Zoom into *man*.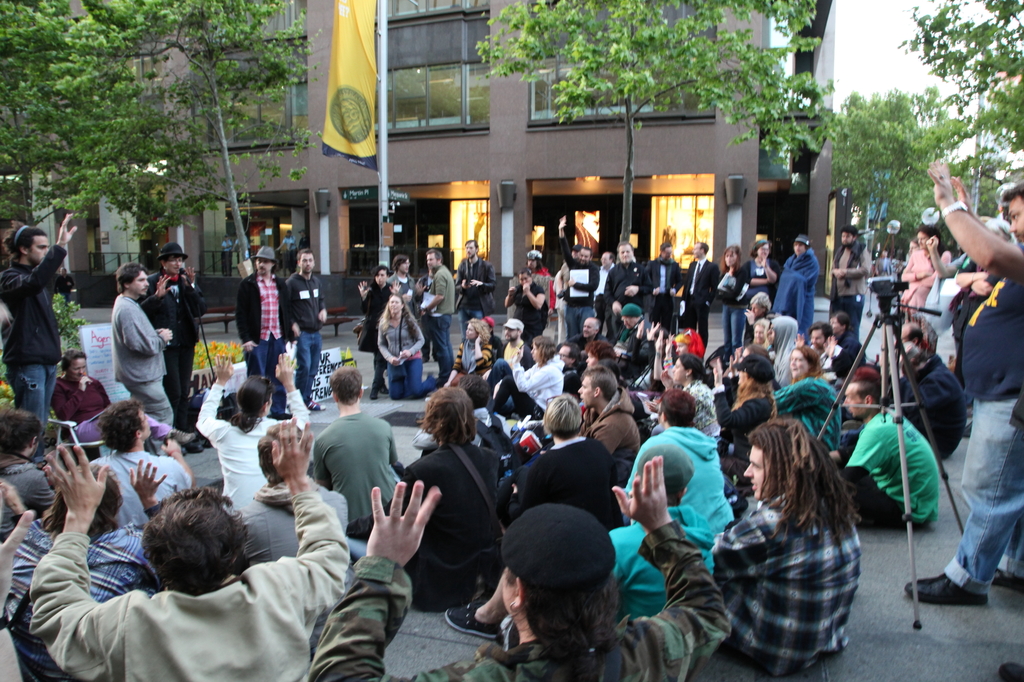
Zoom target: detection(829, 226, 872, 335).
